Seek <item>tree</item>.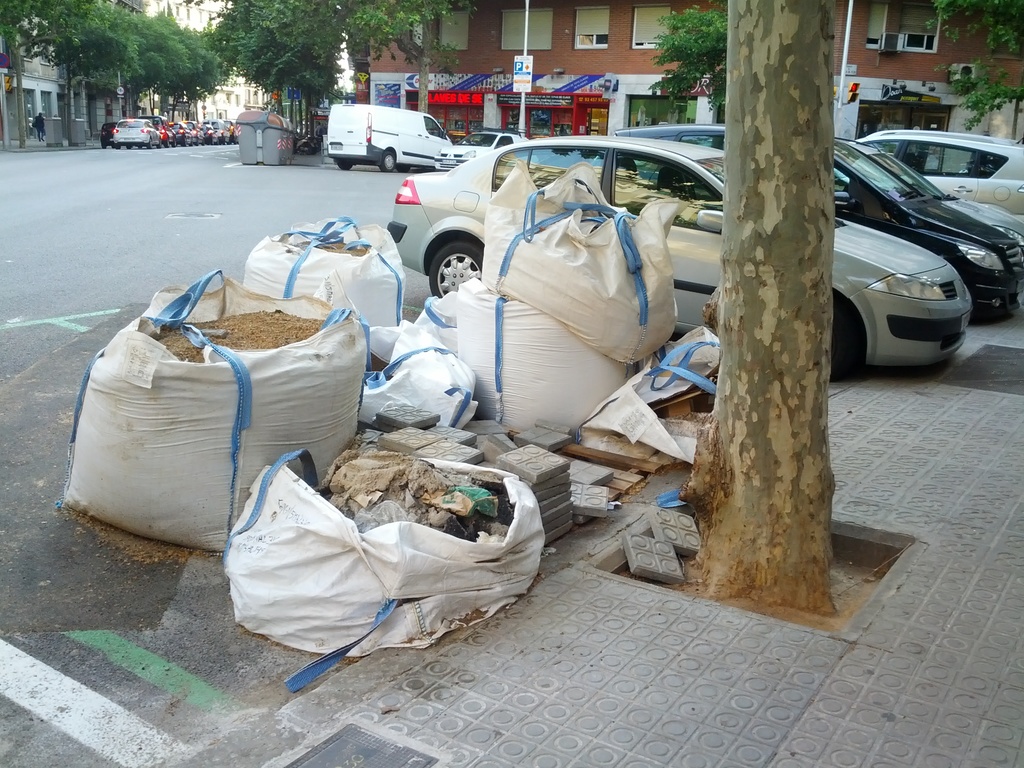
<bbox>673, 0, 841, 620</bbox>.
